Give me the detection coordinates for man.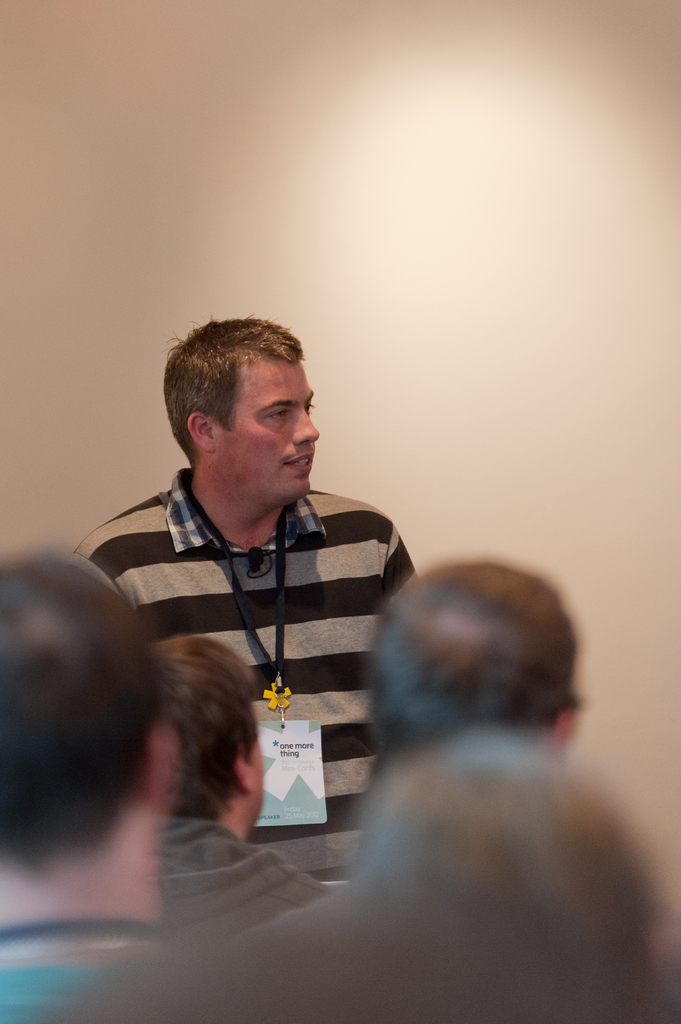
[0,550,211,1023].
